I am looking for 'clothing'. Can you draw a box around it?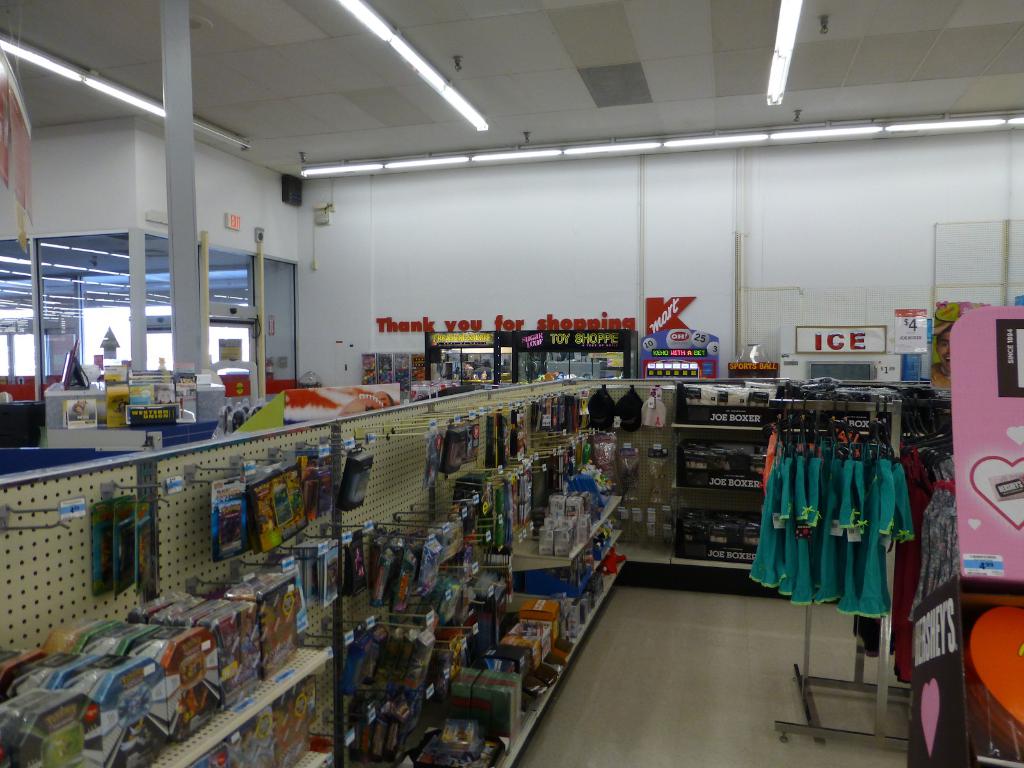
Sure, the bounding box is 790:460:818:603.
